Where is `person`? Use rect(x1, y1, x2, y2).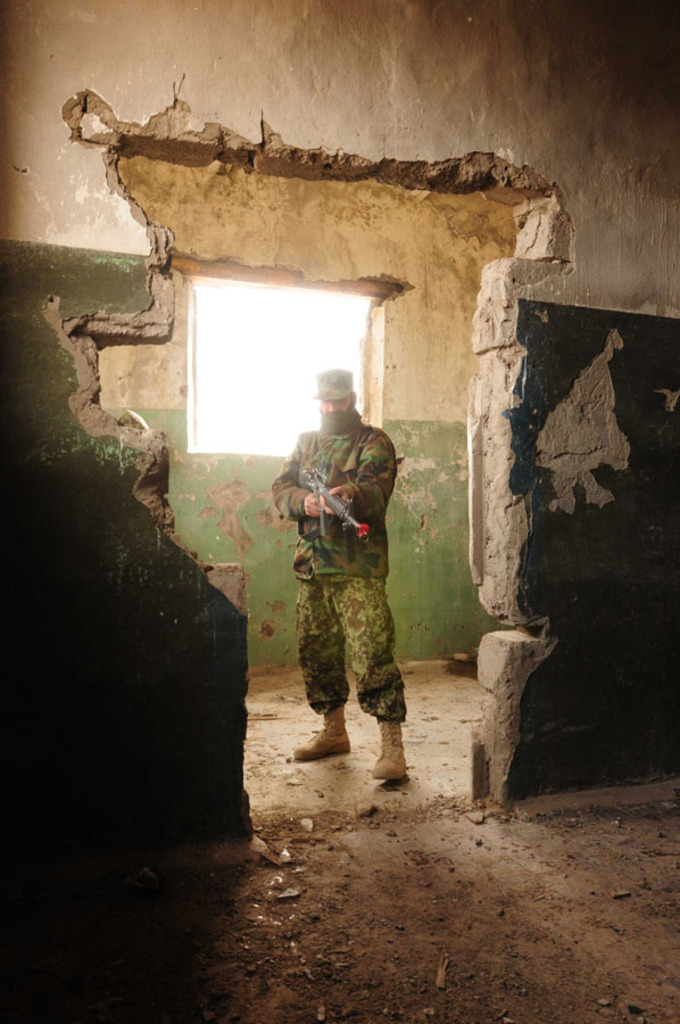
rect(269, 370, 412, 777).
